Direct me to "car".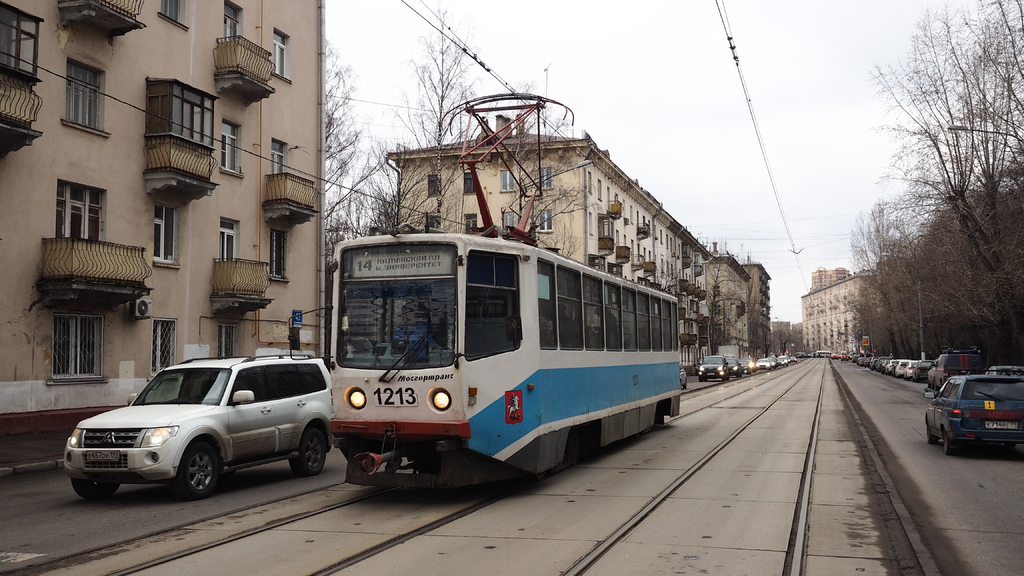
Direction: bbox=[904, 357, 913, 383].
